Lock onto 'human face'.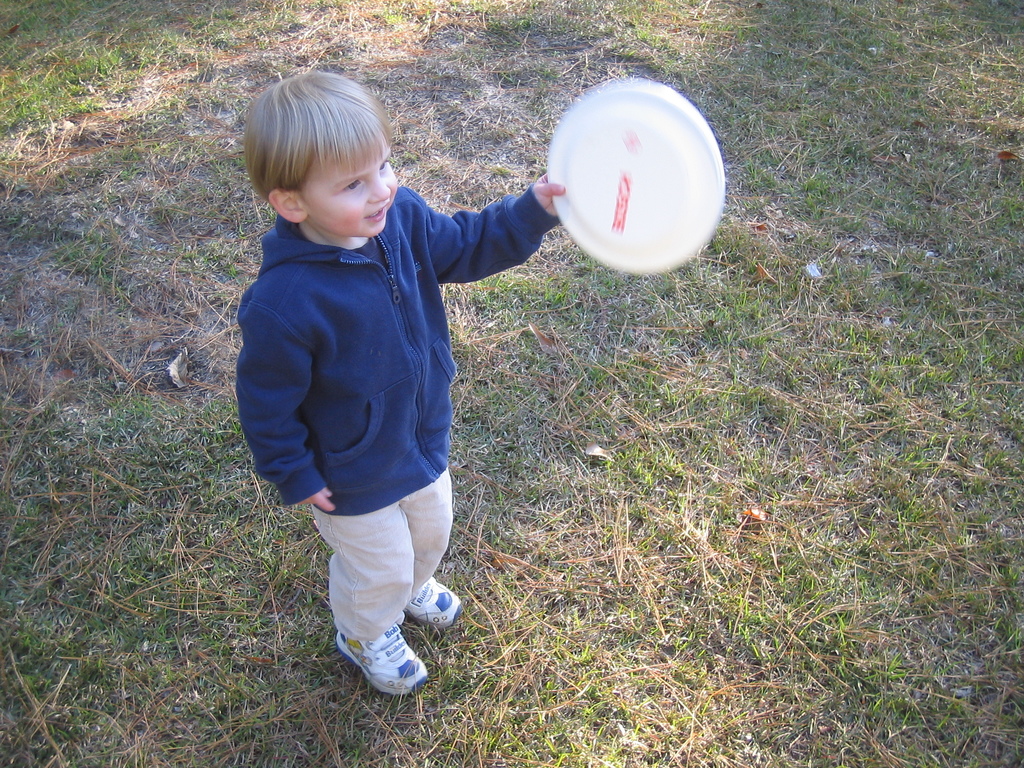
Locked: <region>302, 120, 397, 234</region>.
